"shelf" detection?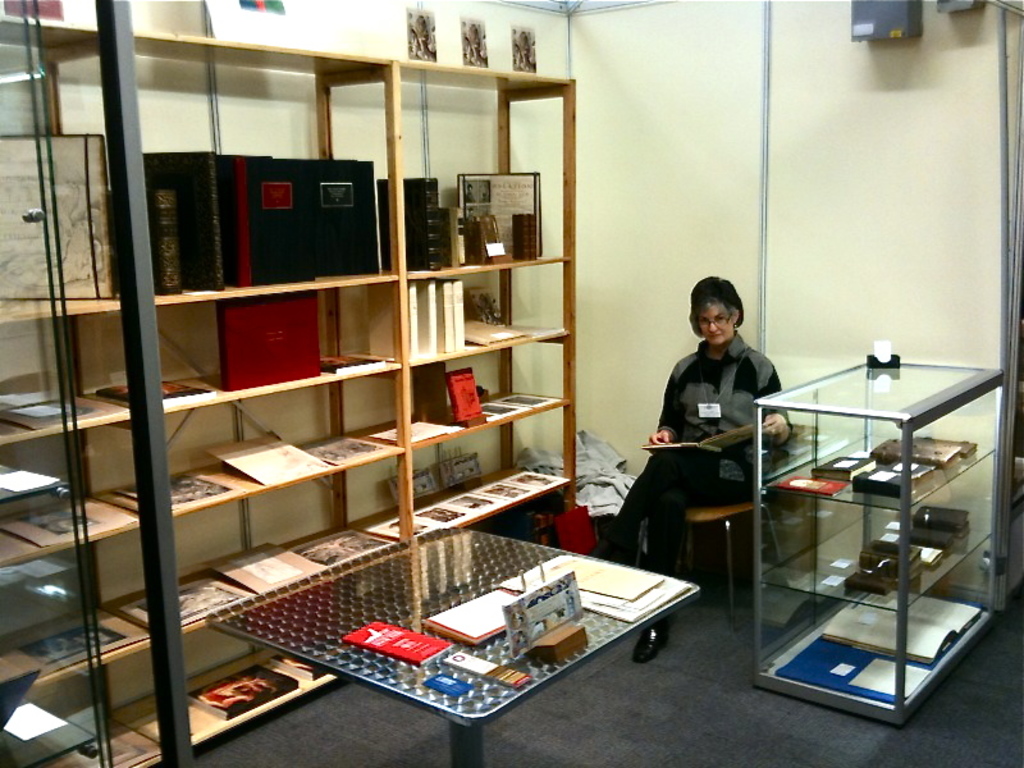
bbox=(106, 540, 420, 741)
